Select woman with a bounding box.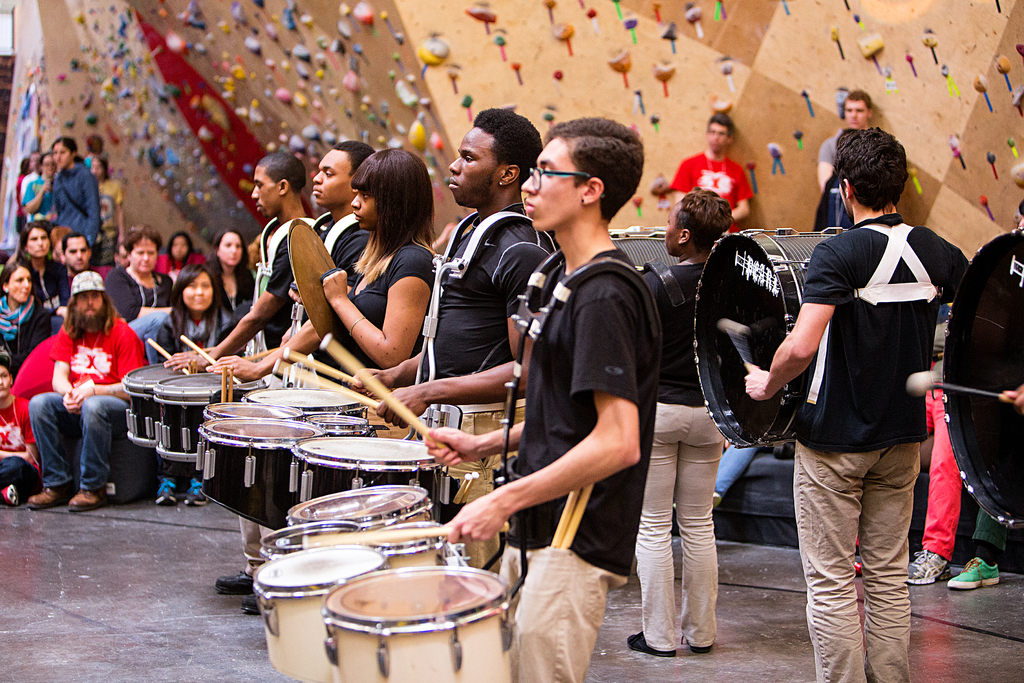
{"x1": 21, "y1": 149, "x2": 60, "y2": 227}.
